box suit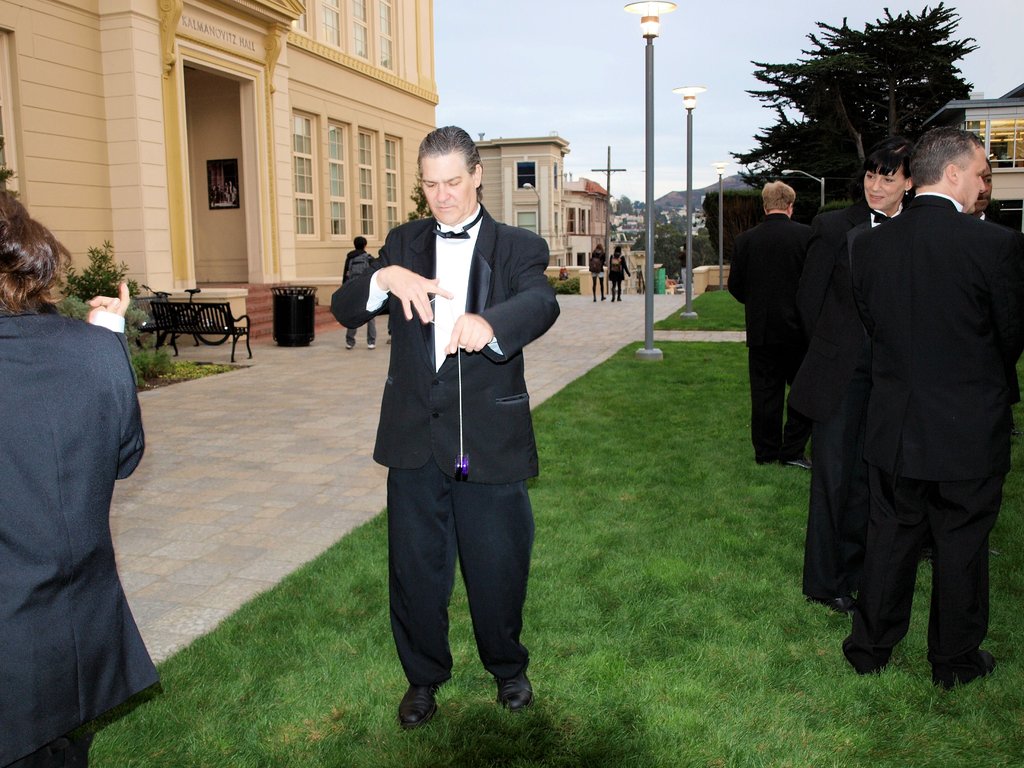
Rect(0, 294, 163, 765)
